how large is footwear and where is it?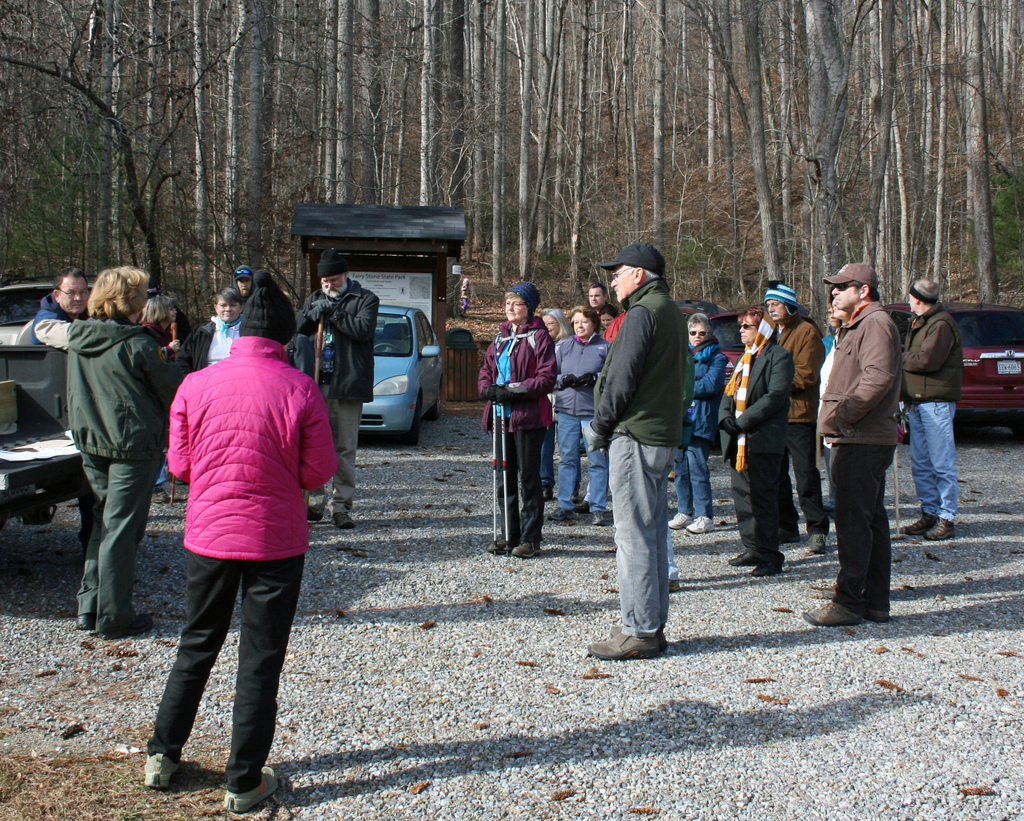
Bounding box: rect(866, 608, 888, 623).
